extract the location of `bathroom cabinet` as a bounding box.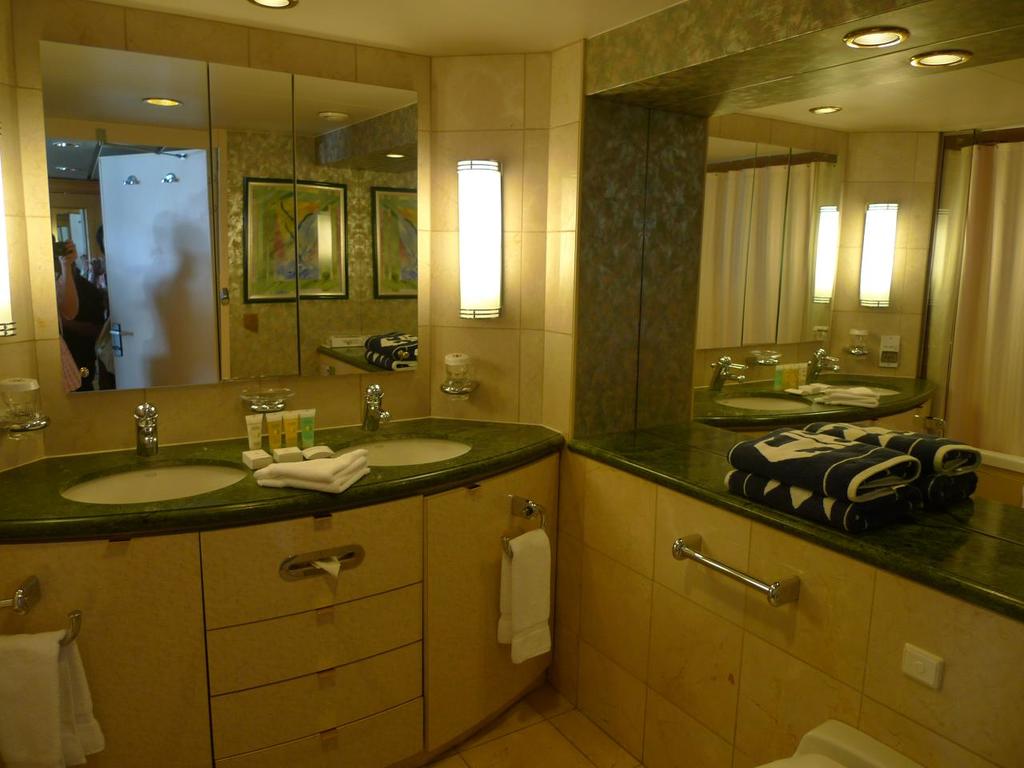
rect(566, 450, 1023, 767).
